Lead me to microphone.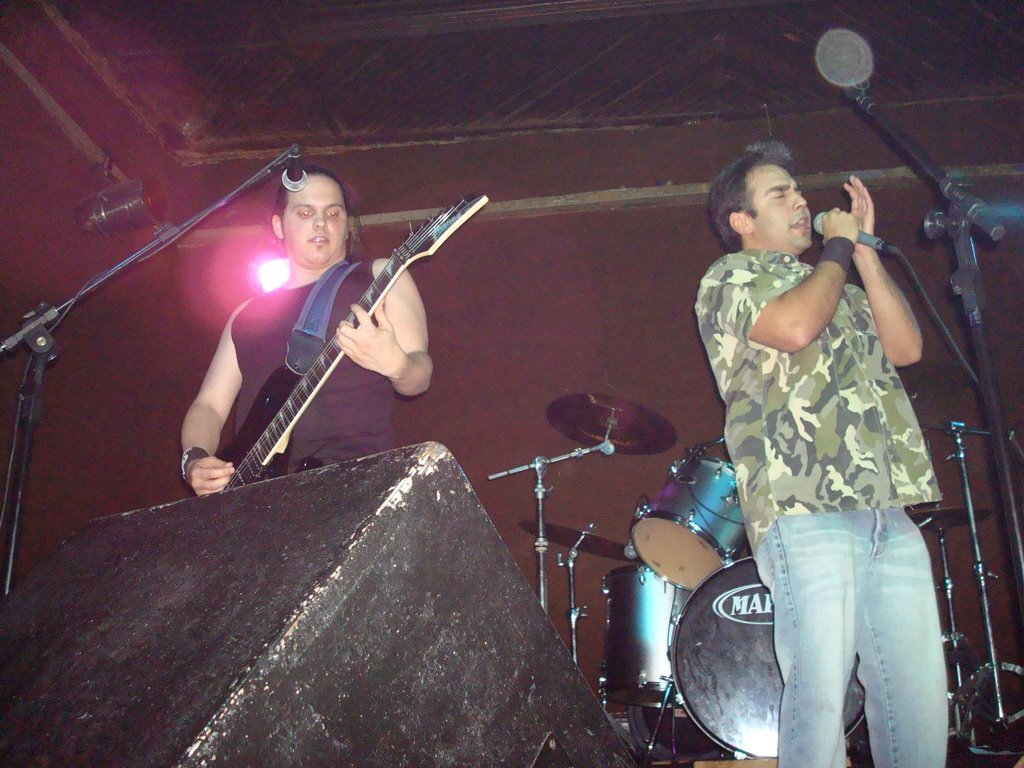
Lead to left=813, top=207, right=891, bottom=246.
